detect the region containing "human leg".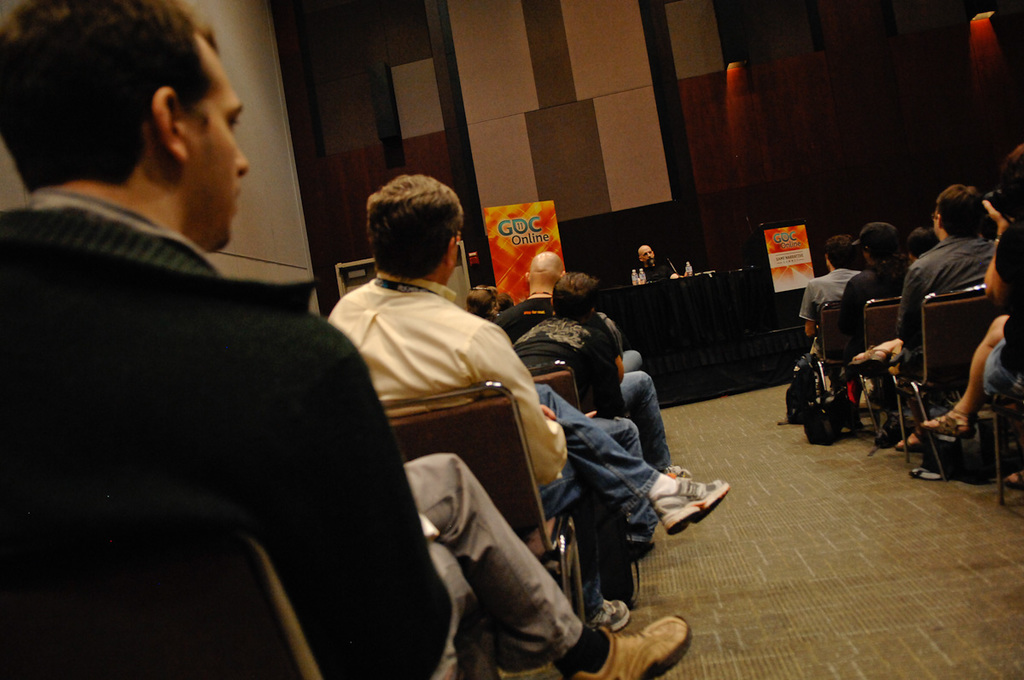
625:345:646:374.
